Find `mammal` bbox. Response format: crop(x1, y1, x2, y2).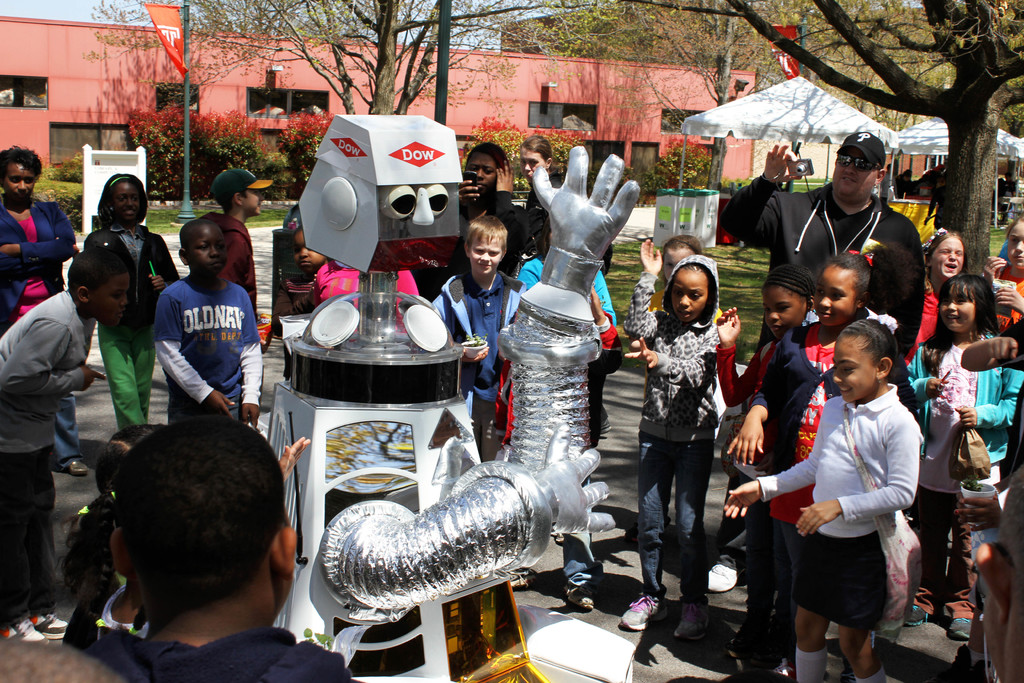
crop(881, 160, 900, 209).
